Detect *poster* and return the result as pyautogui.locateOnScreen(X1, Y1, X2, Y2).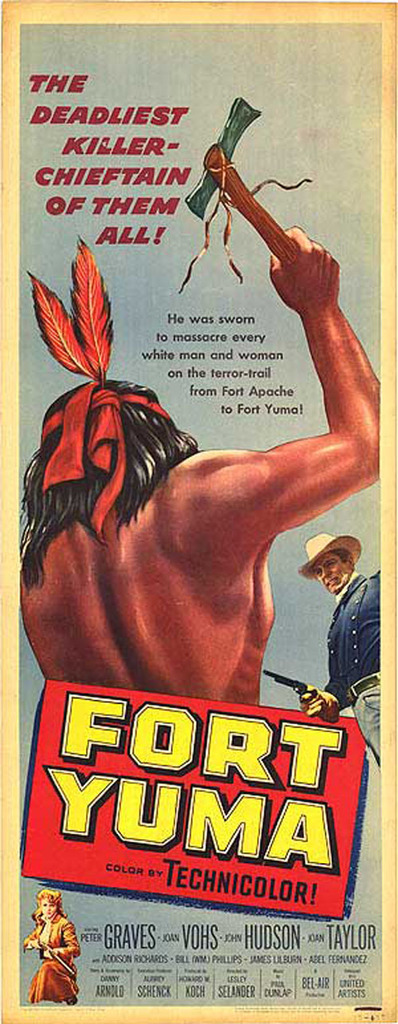
pyautogui.locateOnScreen(0, 0, 397, 1023).
